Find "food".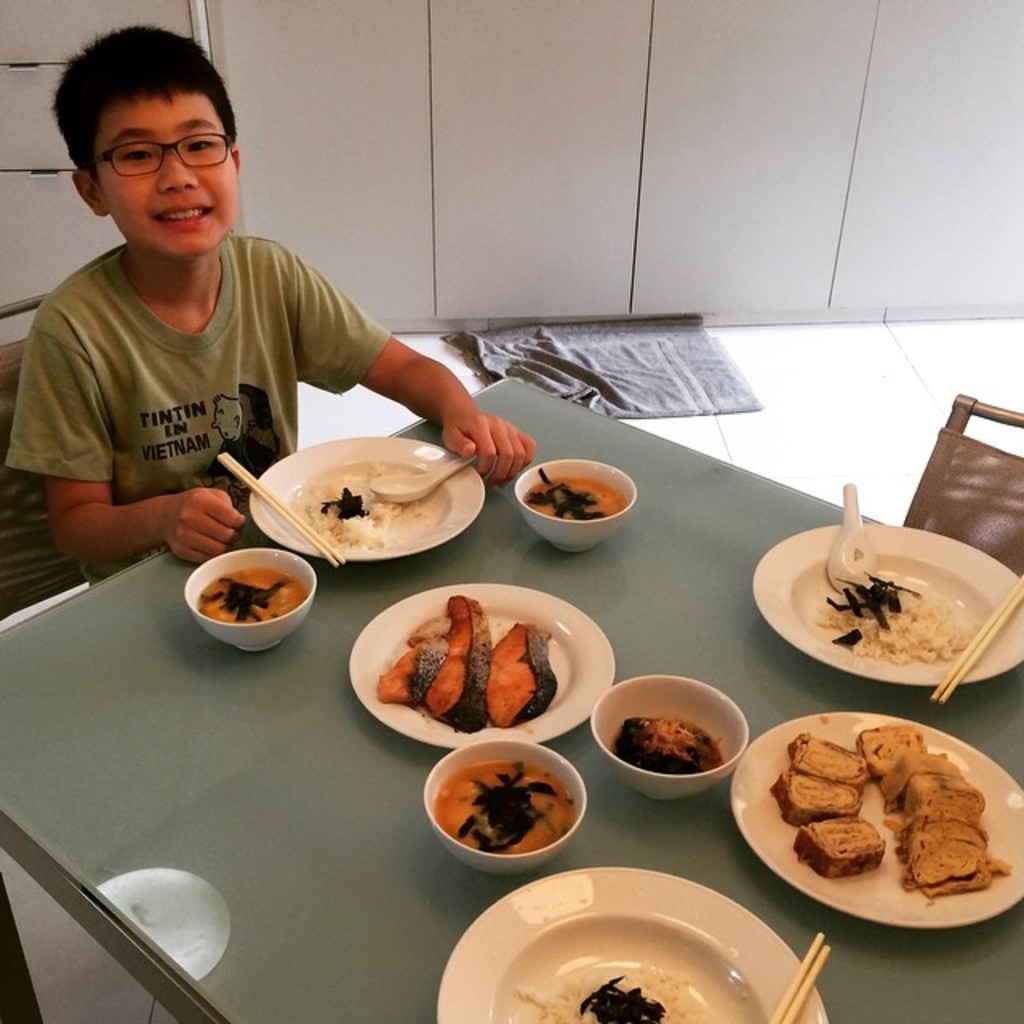
BBox(370, 595, 595, 749).
